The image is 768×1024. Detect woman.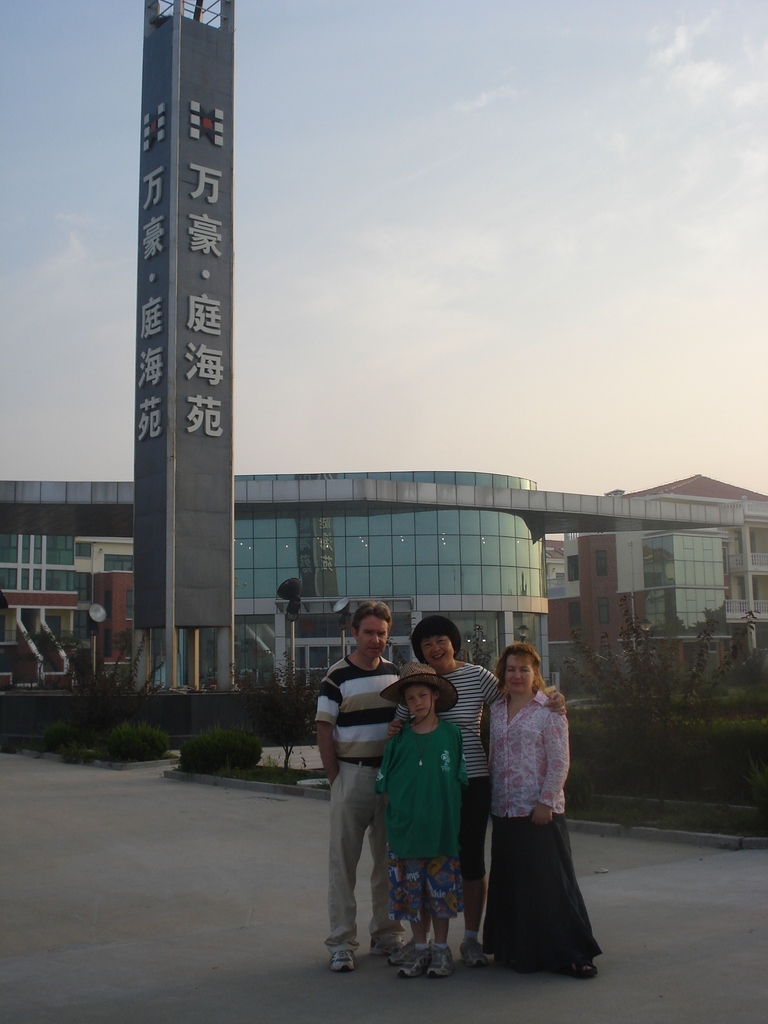
Detection: x1=397, y1=621, x2=567, y2=966.
